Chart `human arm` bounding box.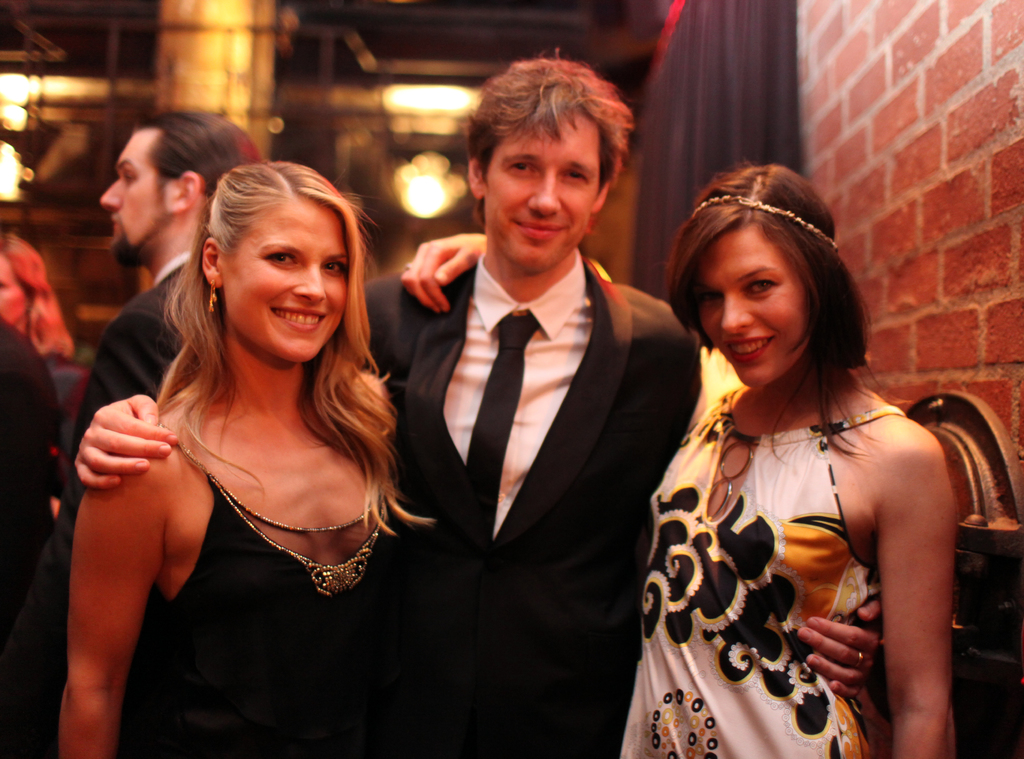
Charted: select_region(868, 418, 960, 758).
